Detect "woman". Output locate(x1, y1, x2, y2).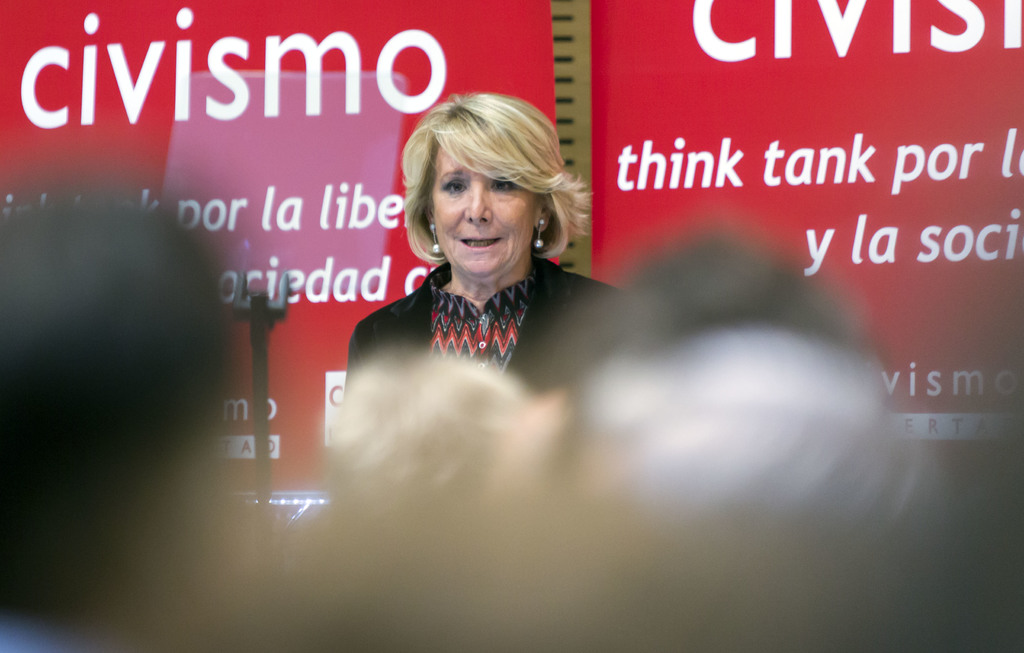
locate(305, 97, 627, 543).
